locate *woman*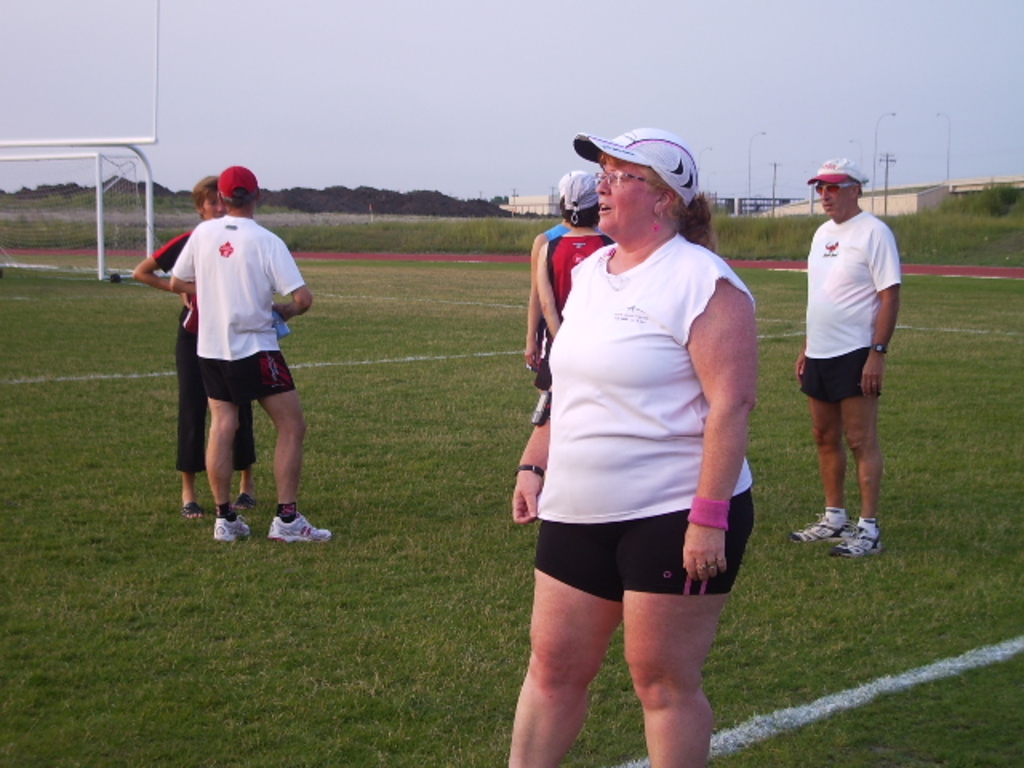
box=[498, 131, 762, 723]
